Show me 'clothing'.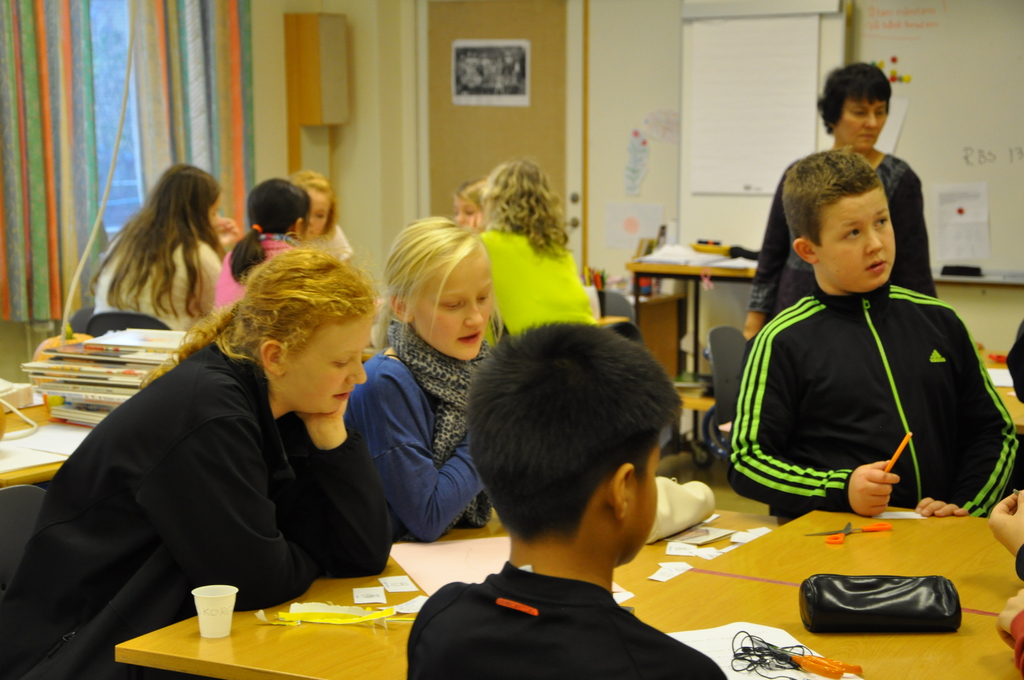
'clothing' is here: (95,239,216,328).
